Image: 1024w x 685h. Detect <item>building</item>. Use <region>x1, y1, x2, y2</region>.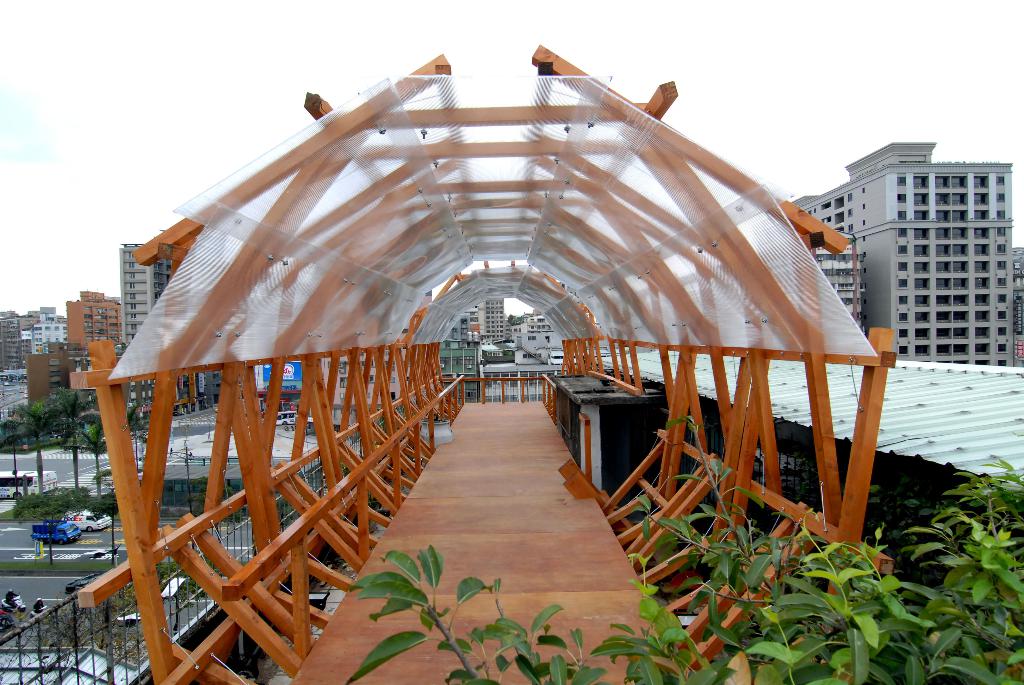
<region>479, 297, 504, 341</region>.
